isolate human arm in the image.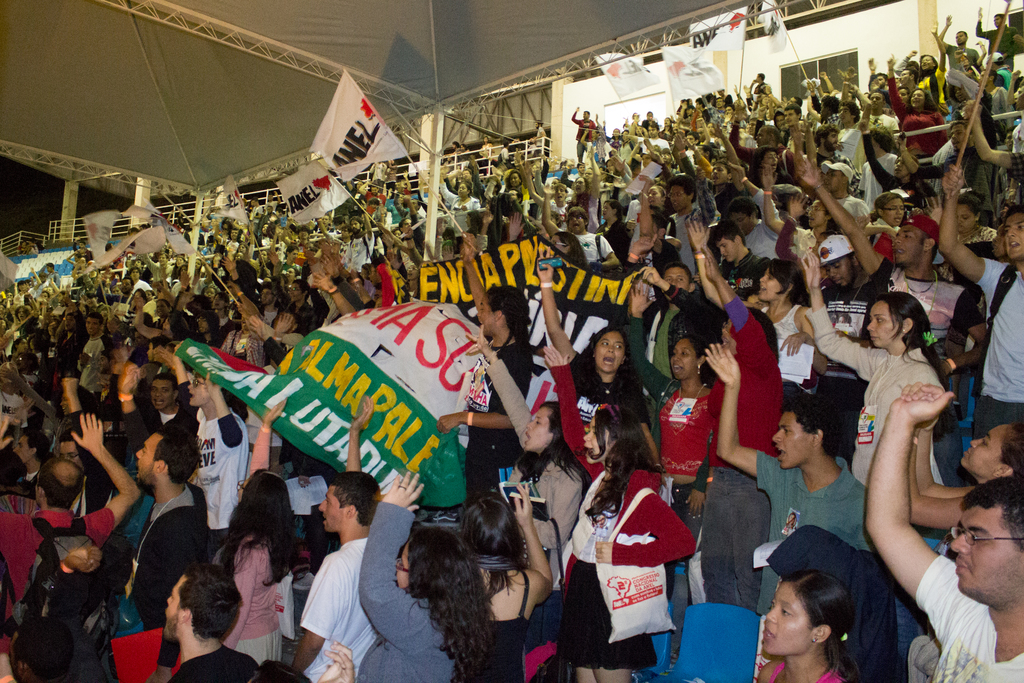
Isolated region: <region>862, 220, 899, 242</region>.
